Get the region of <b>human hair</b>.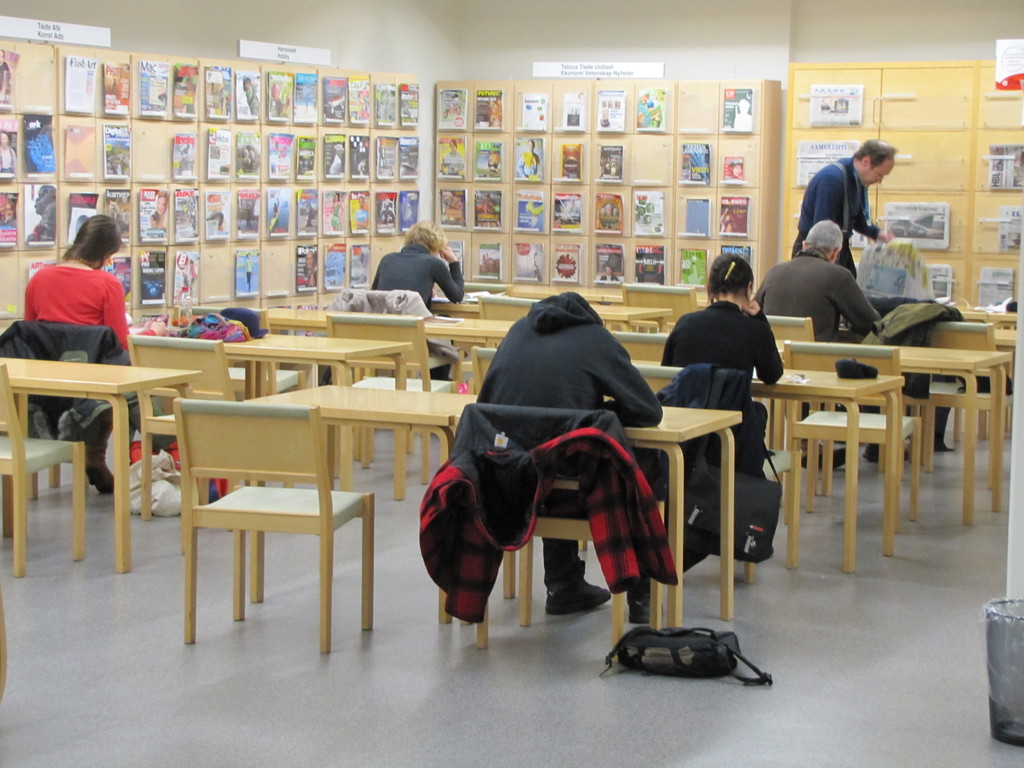
[61,213,122,269].
